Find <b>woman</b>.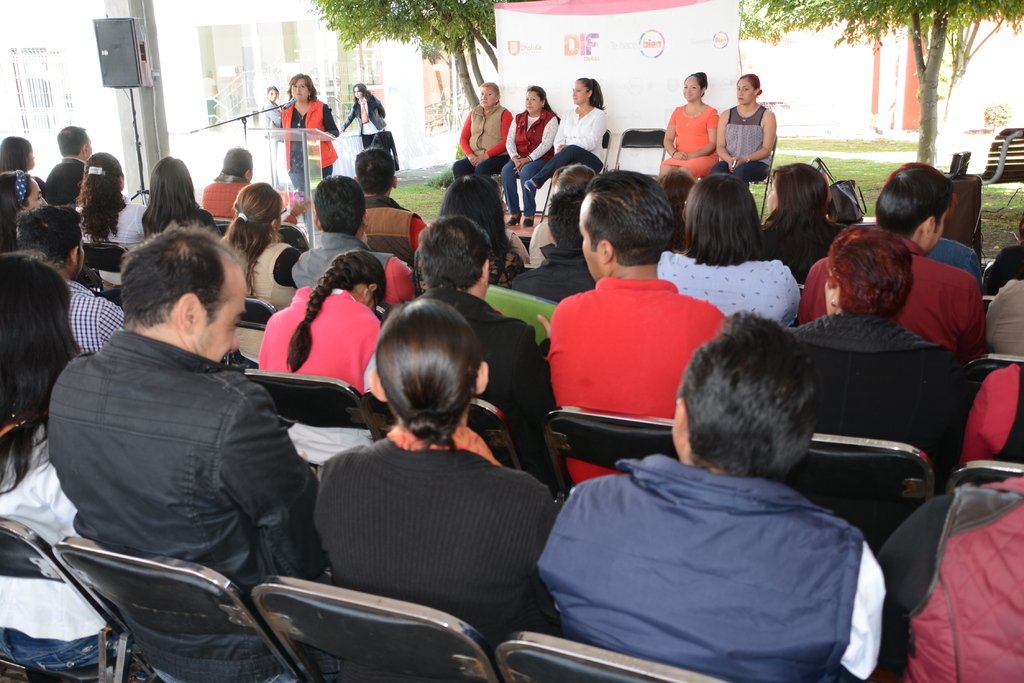
{"x1": 2, "y1": 138, "x2": 37, "y2": 175}.
